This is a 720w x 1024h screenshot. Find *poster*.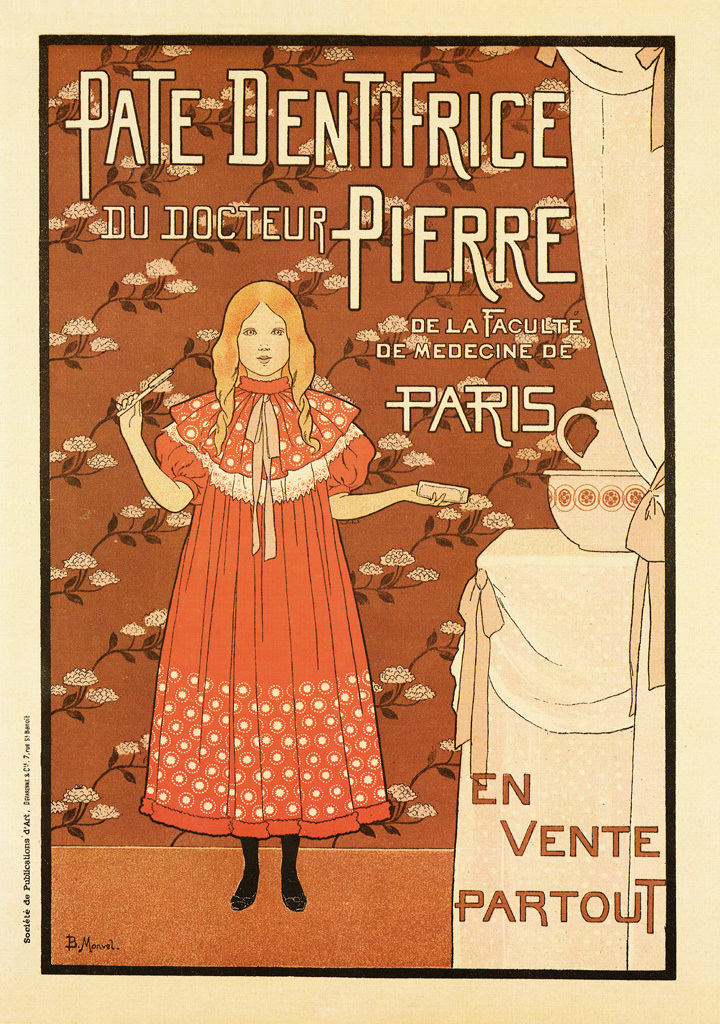
Bounding box: 0,0,719,1023.
